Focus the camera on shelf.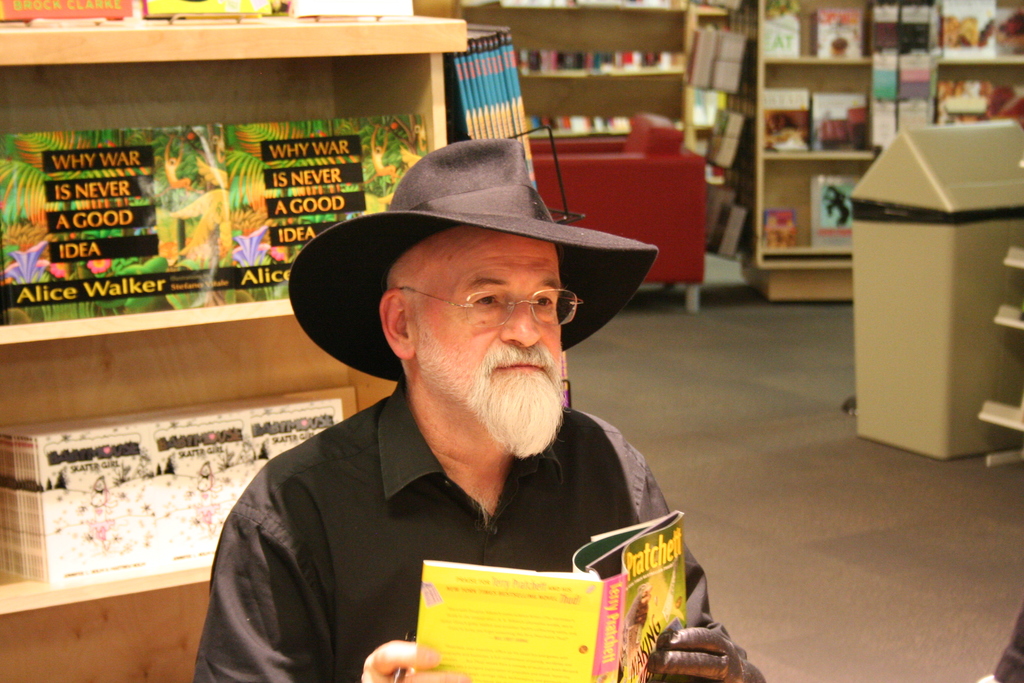
Focus region: <bbox>442, 0, 688, 131</bbox>.
